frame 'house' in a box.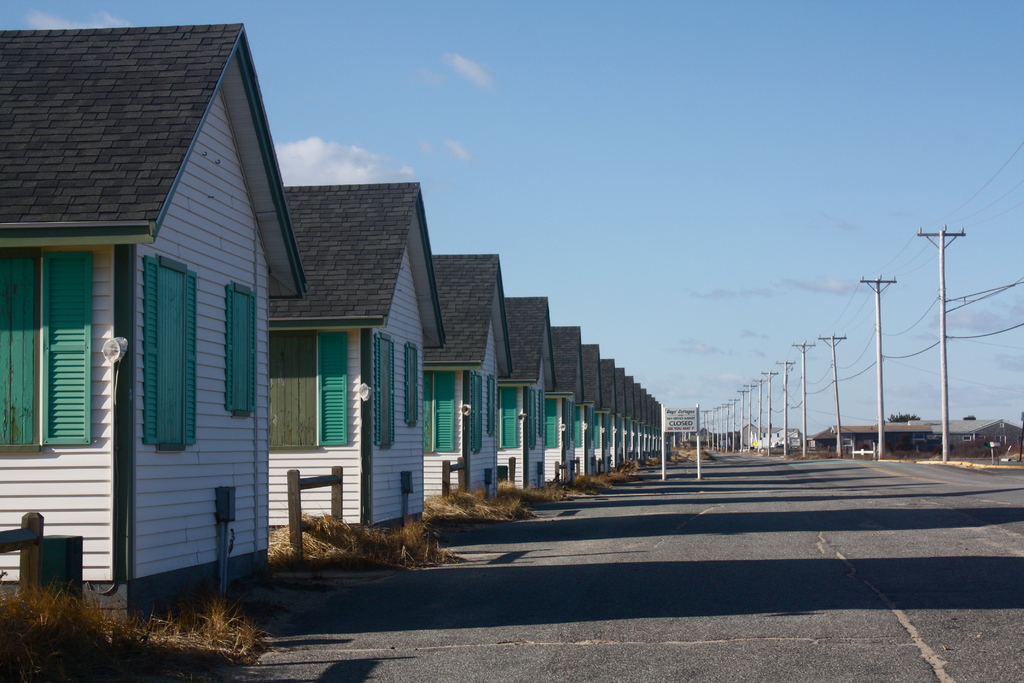
[660,413,665,454].
